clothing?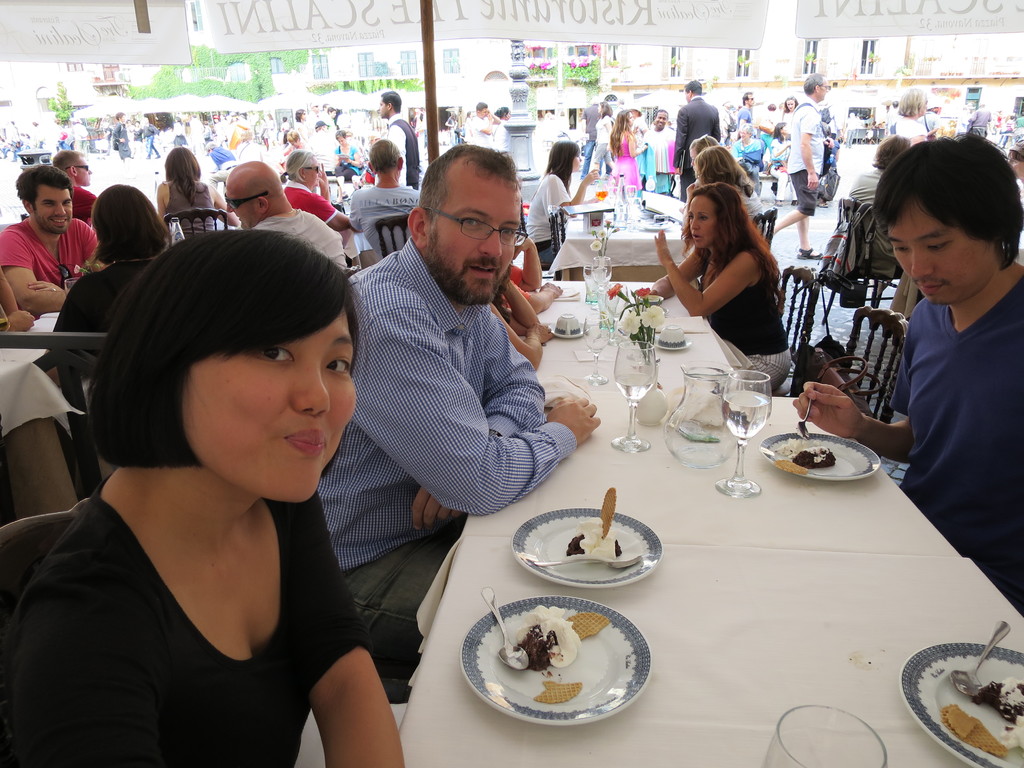
41,250,177,428
